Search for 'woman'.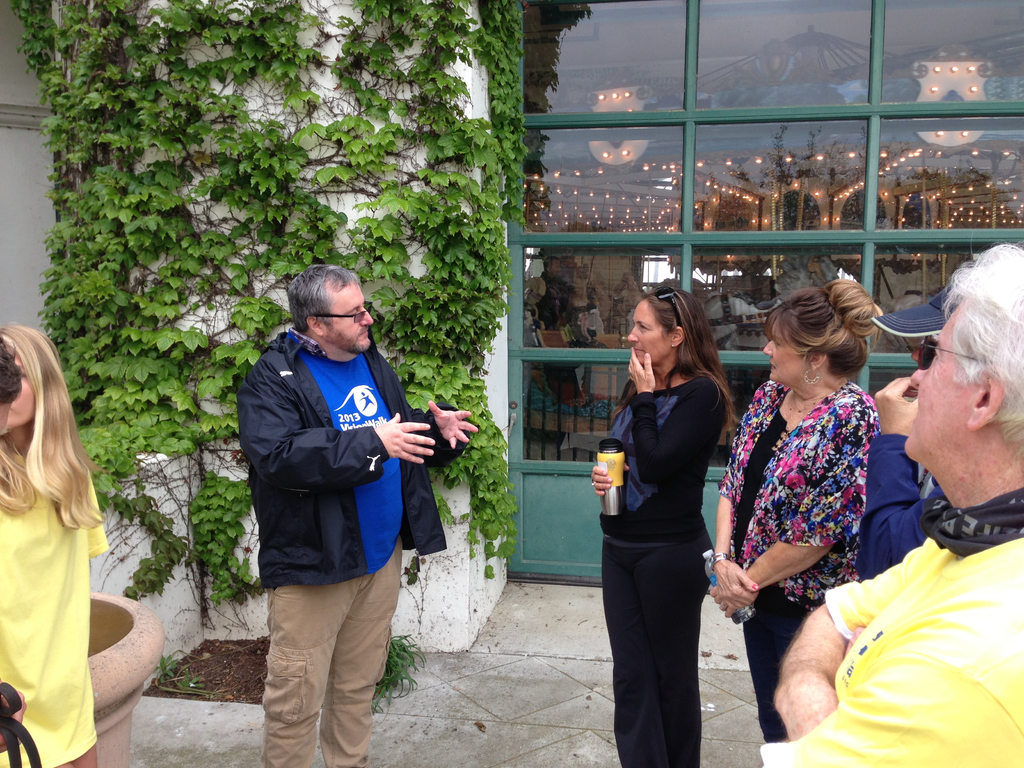
Found at rect(598, 283, 743, 767).
